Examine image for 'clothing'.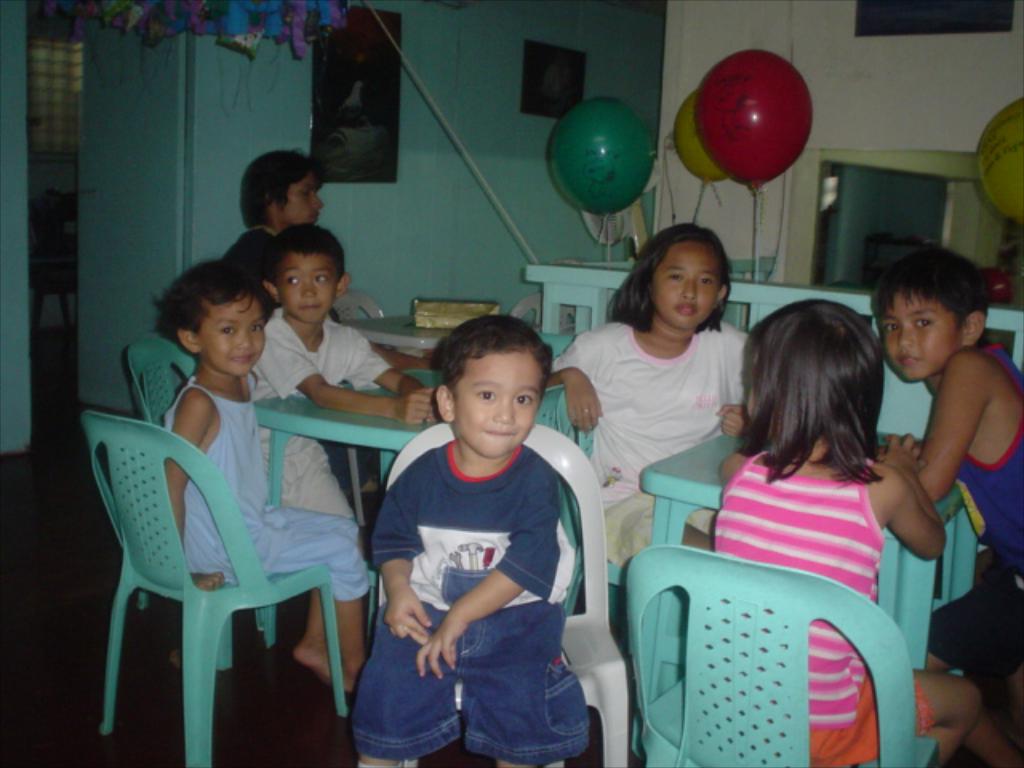
Examination result: <bbox>558, 314, 746, 566</bbox>.
